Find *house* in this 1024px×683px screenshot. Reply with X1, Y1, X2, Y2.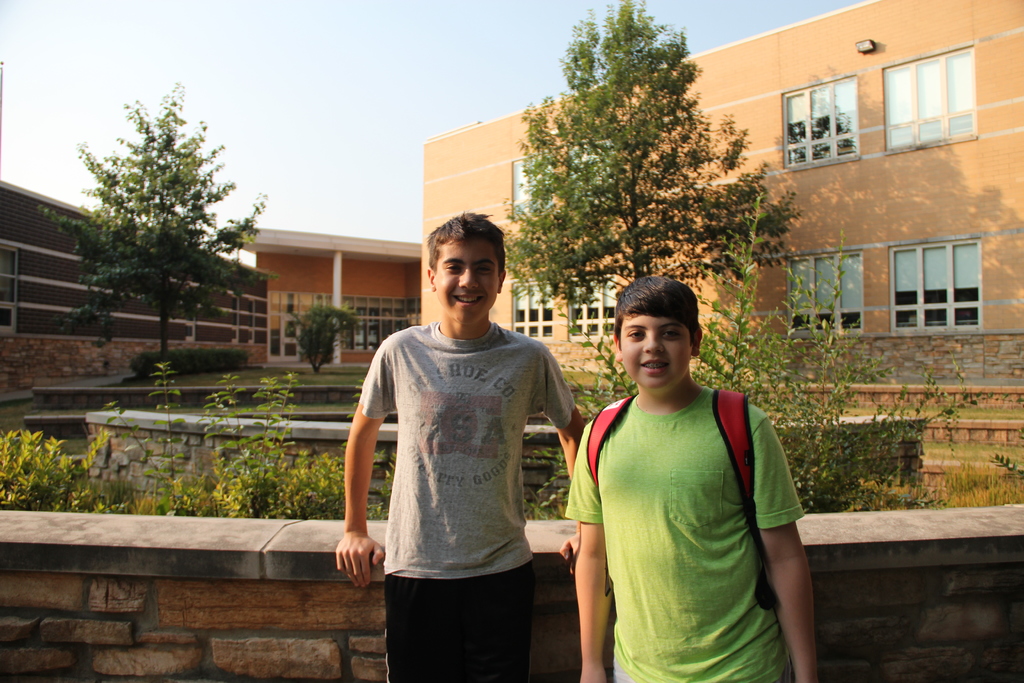
0, 184, 283, 407.
